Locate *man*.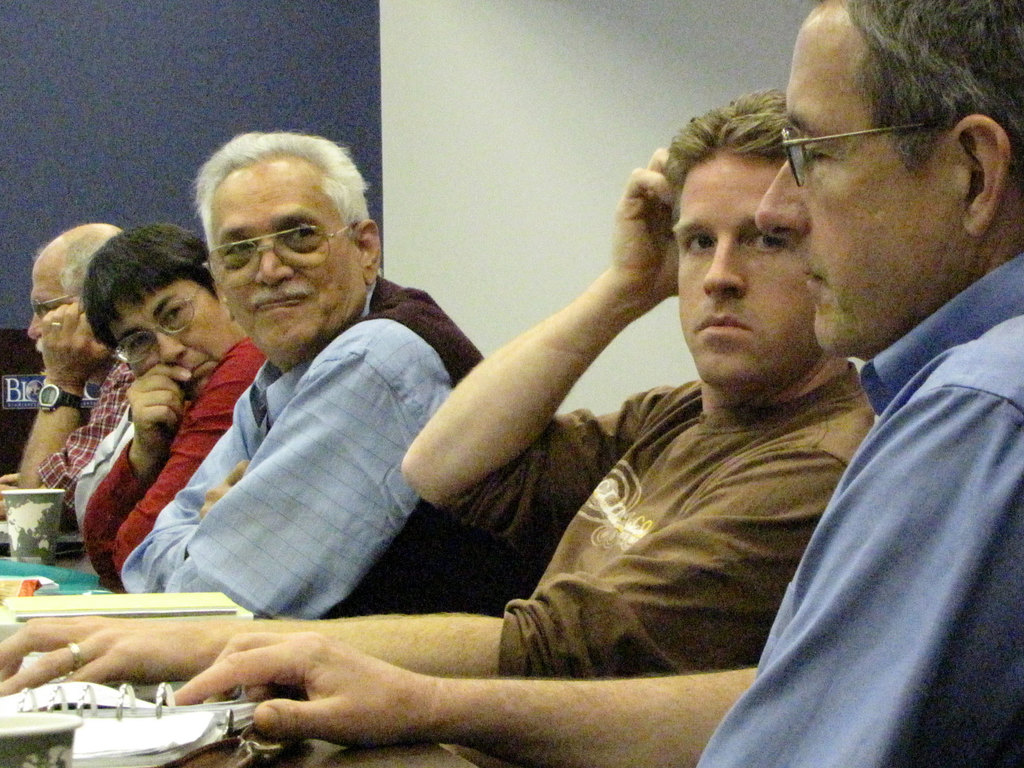
Bounding box: l=1, t=222, r=125, b=534.
